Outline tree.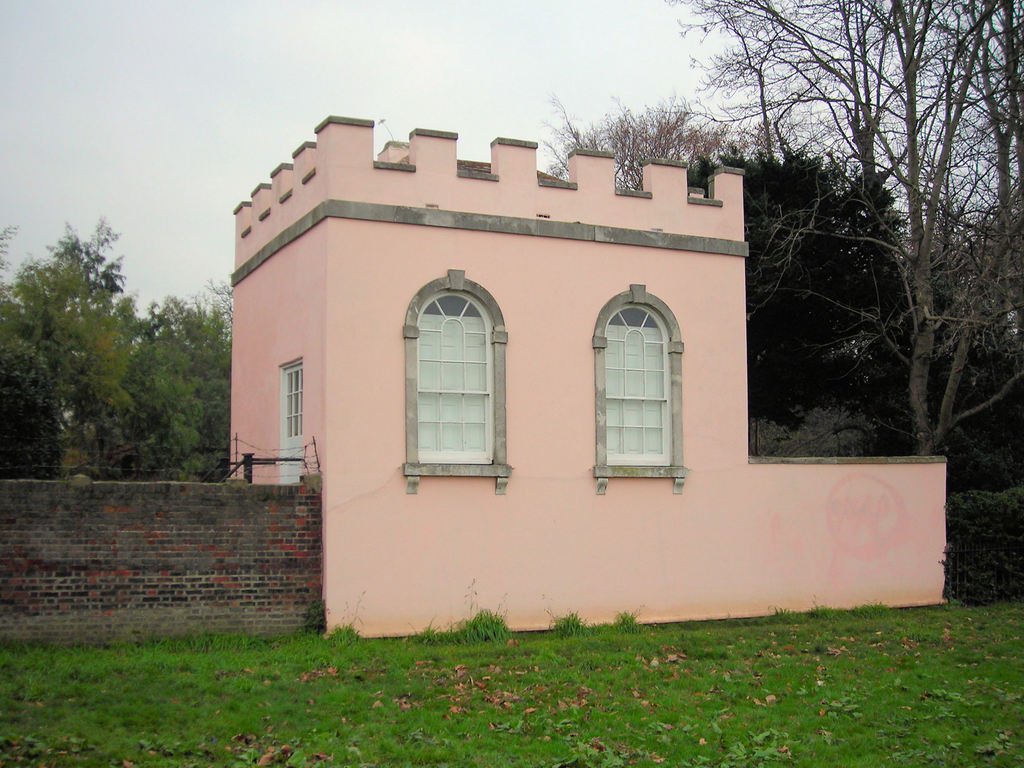
Outline: [x1=35, y1=221, x2=131, y2=330].
